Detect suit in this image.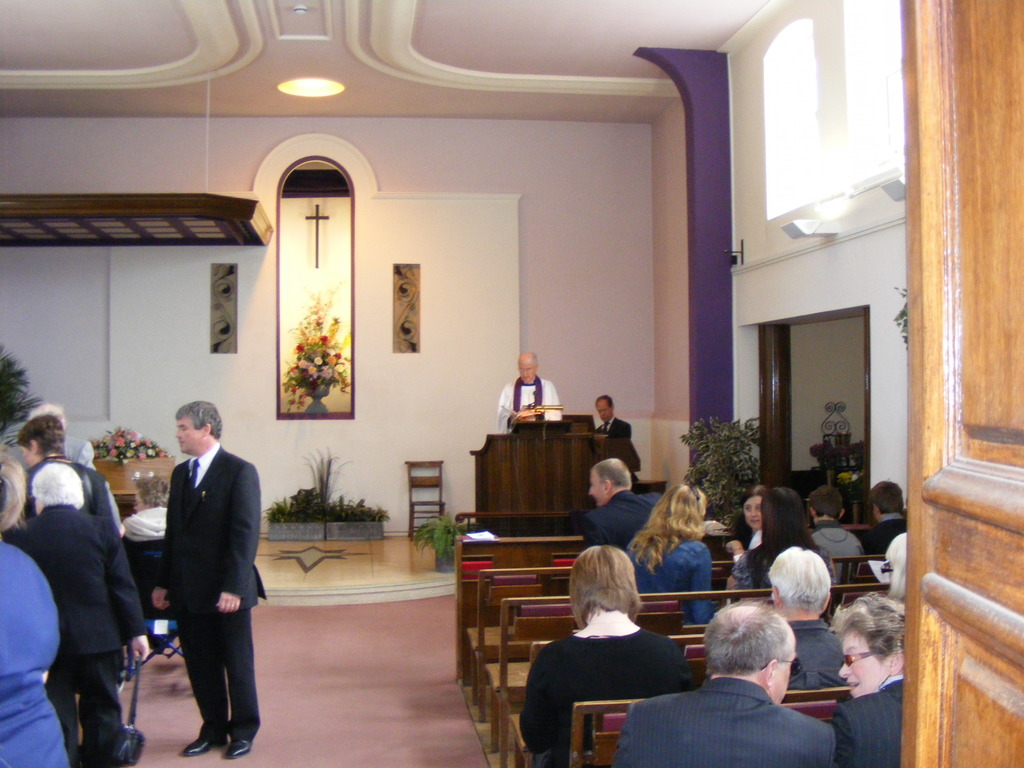
Detection: box(154, 420, 254, 679).
